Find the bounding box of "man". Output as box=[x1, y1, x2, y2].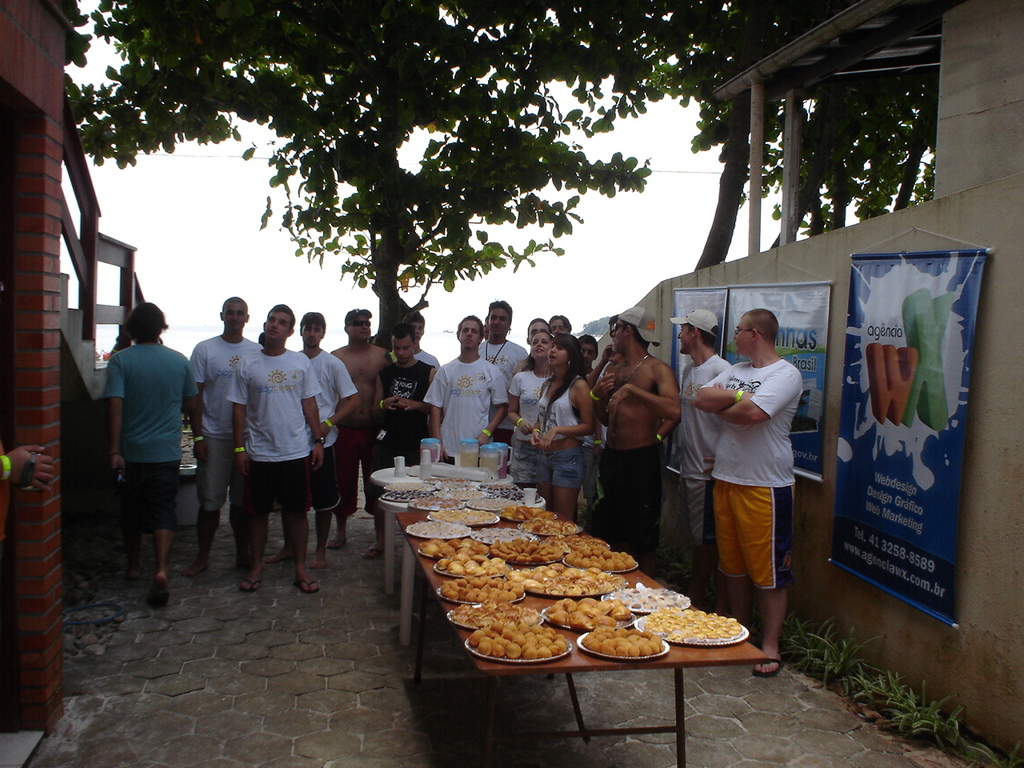
box=[223, 303, 319, 598].
